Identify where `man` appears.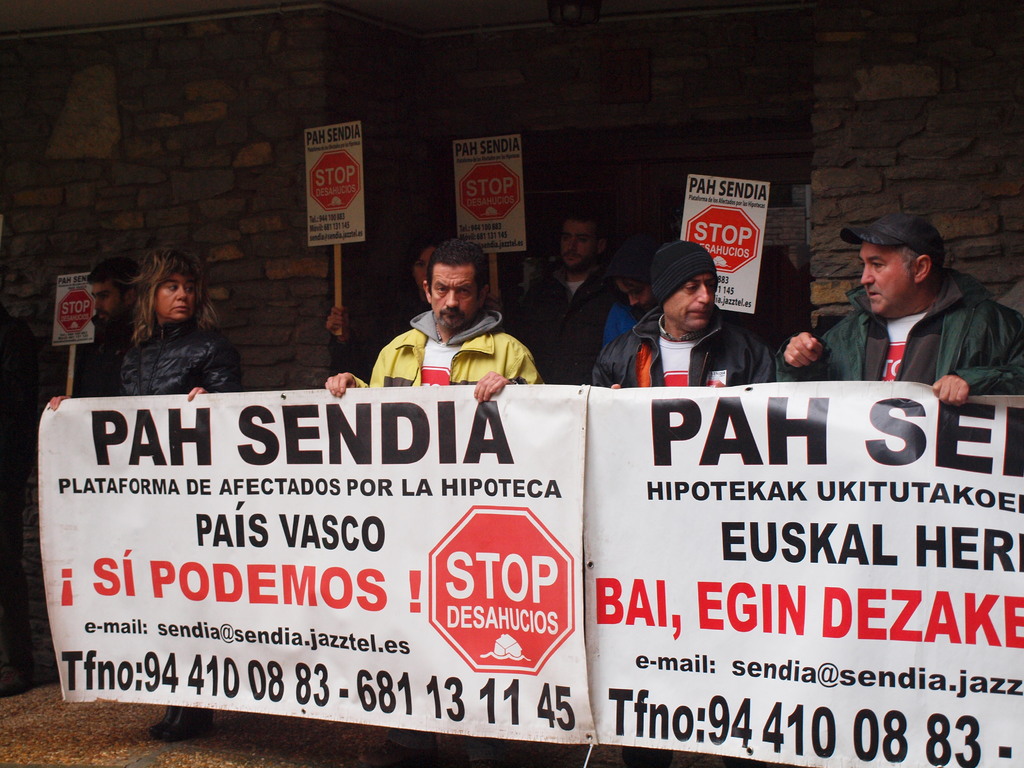
Appears at (513, 214, 619, 390).
